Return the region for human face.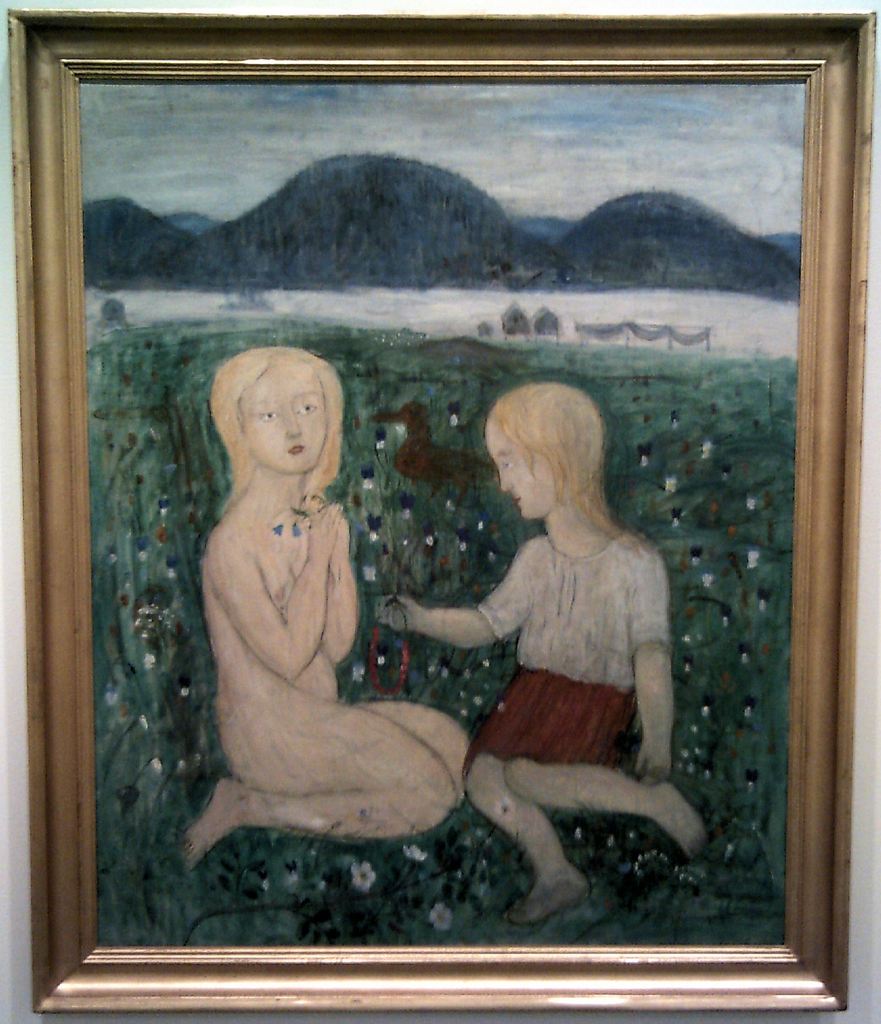
bbox=[483, 417, 556, 519].
